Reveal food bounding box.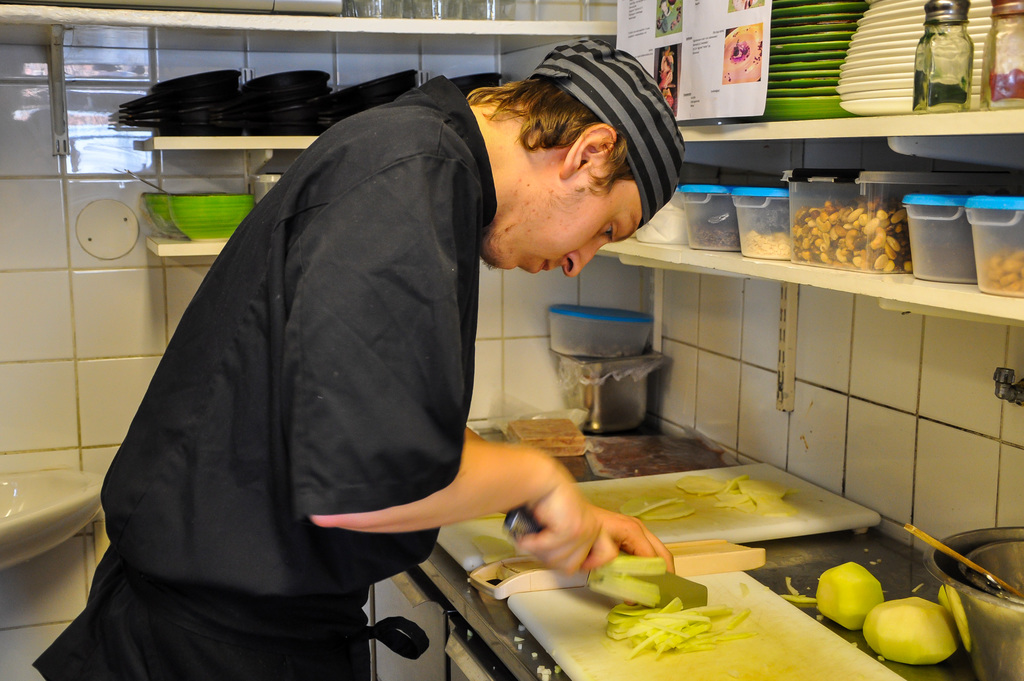
Revealed: (x1=739, y1=231, x2=794, y2=259).
